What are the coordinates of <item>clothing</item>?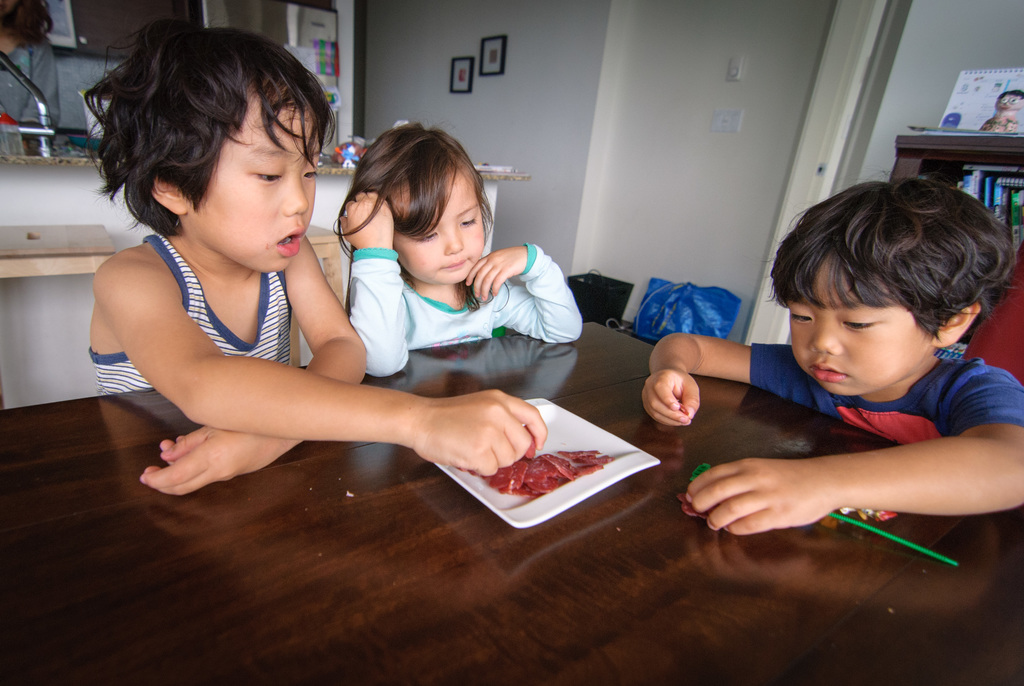
bbox=[348, 241, 593, 377].
